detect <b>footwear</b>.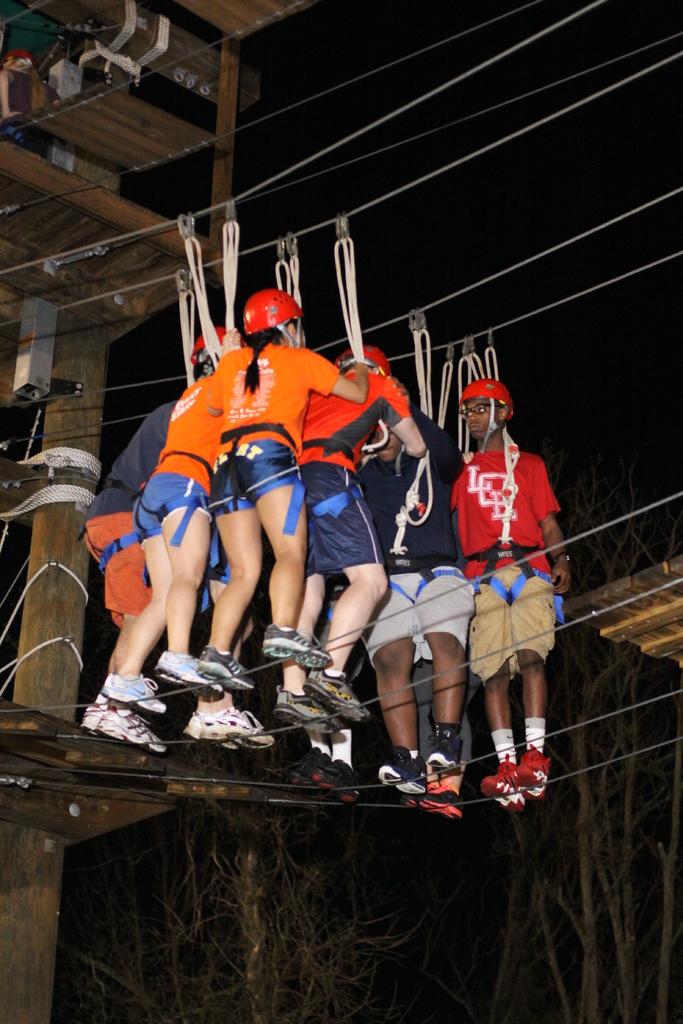
Detected at box=[202, 705, 276, 756].
